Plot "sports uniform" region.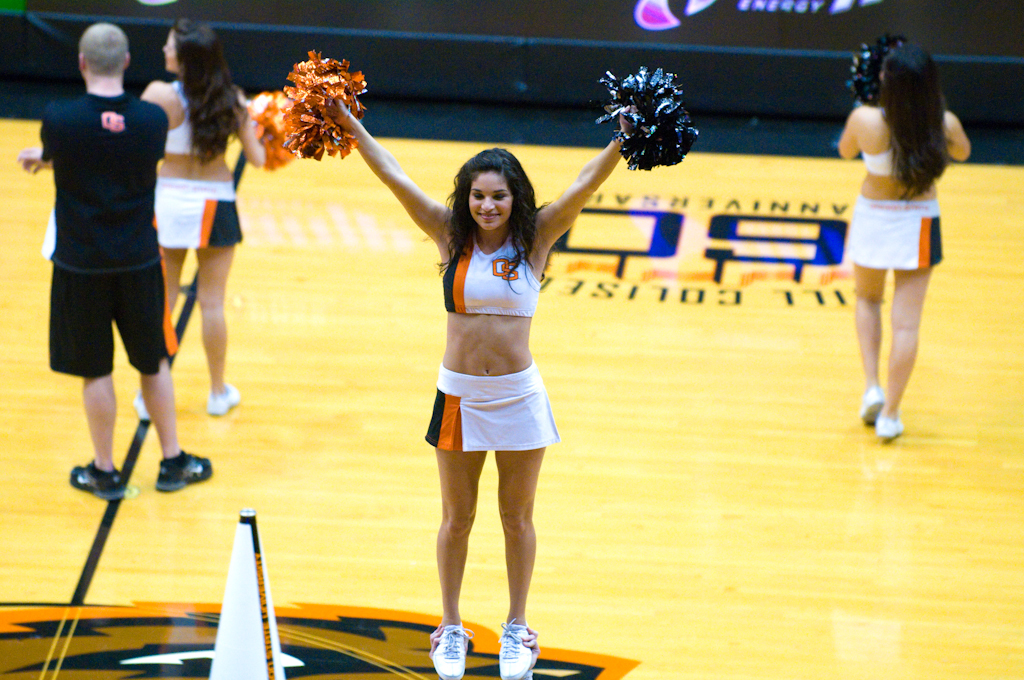
Plotted at [842,154,943,441].
